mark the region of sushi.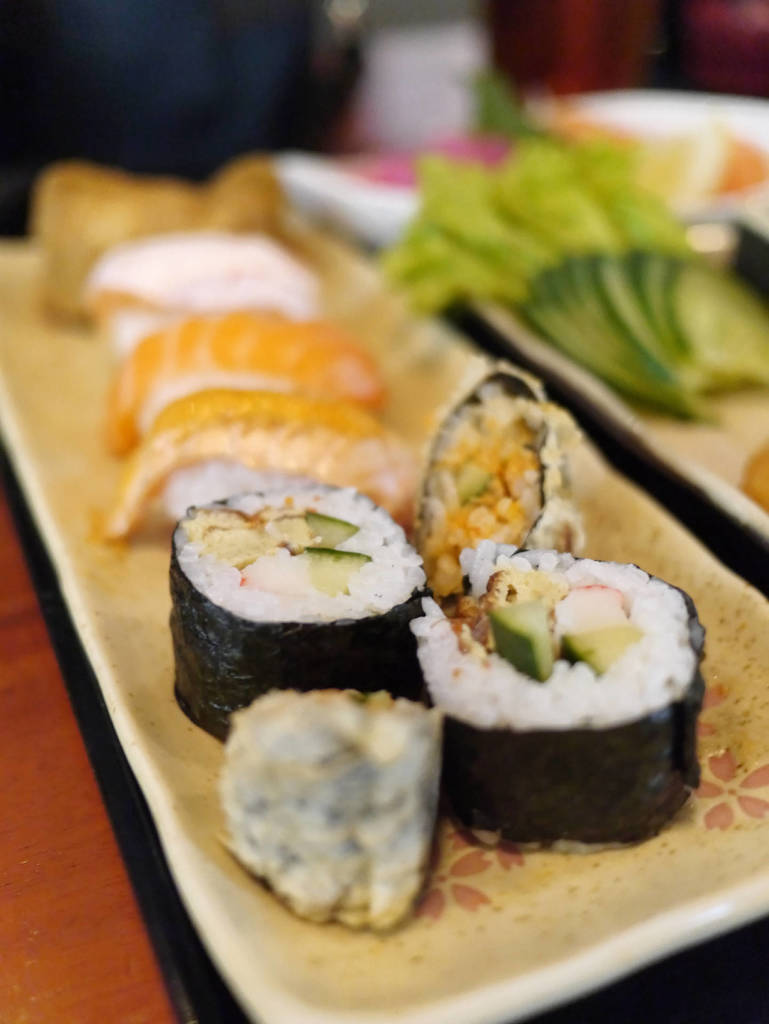
Region: x1=406 y1=543 x2=687 y2=834.
